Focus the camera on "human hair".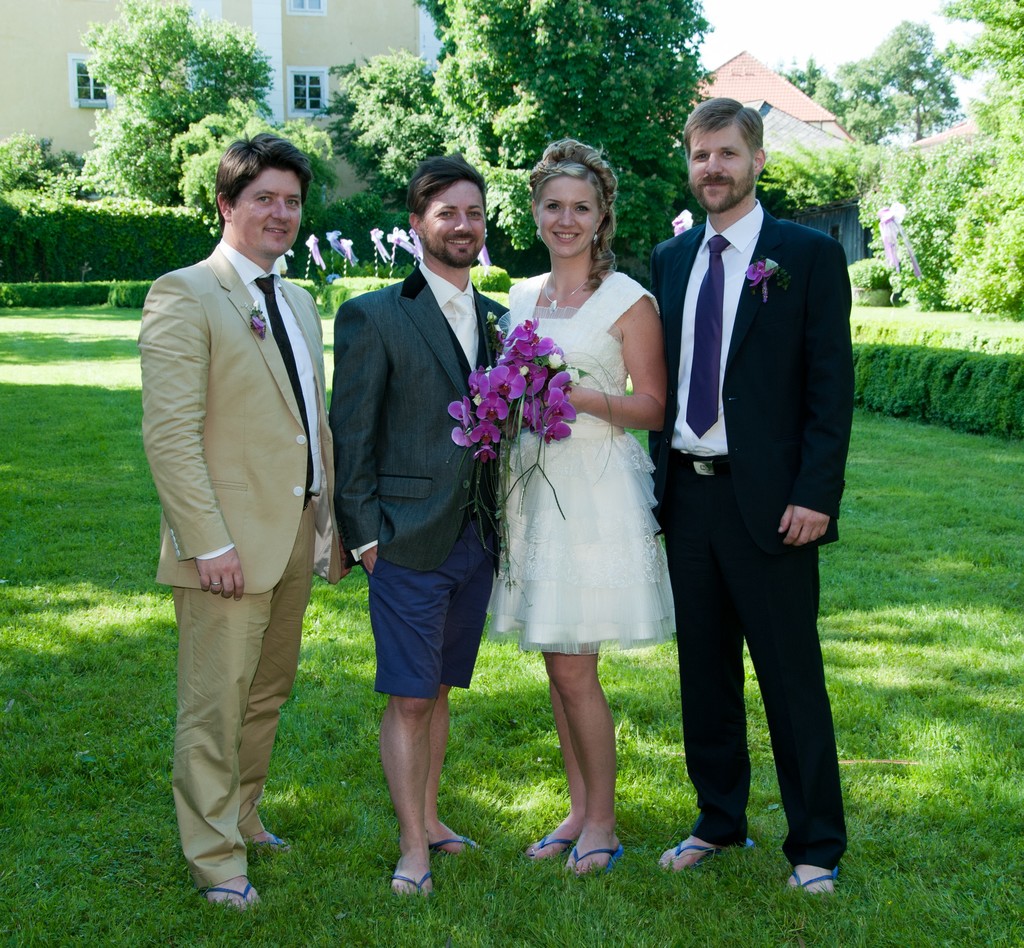
Focus region: [x1=406, y1=149, x2=484, y2=221].
